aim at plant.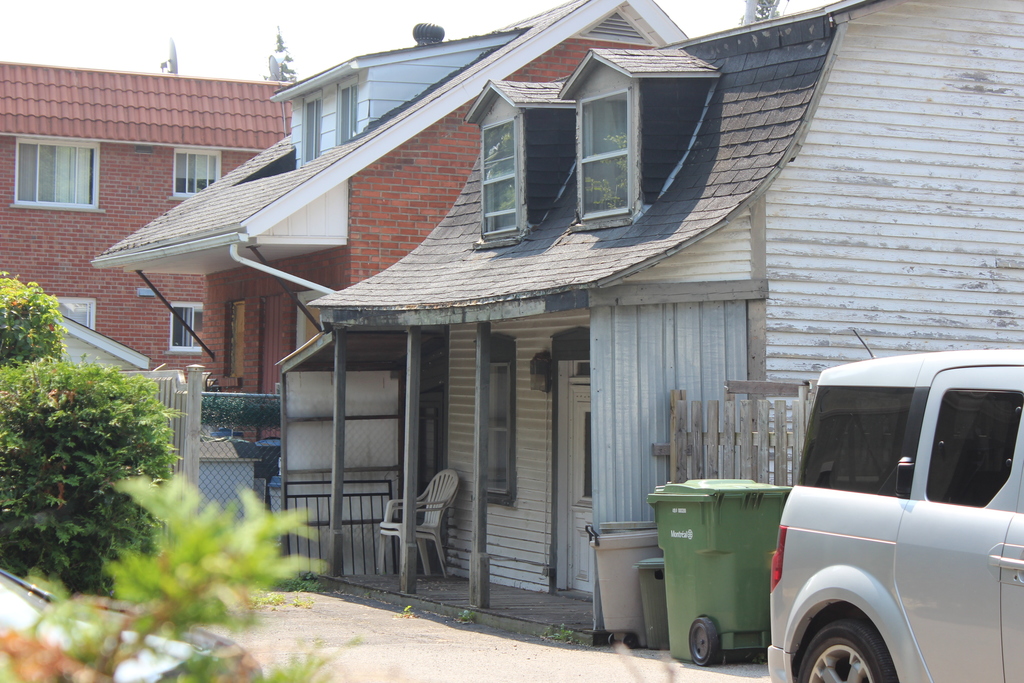
Aimed at x1=0 y1=474 x2=361 y2=682.
